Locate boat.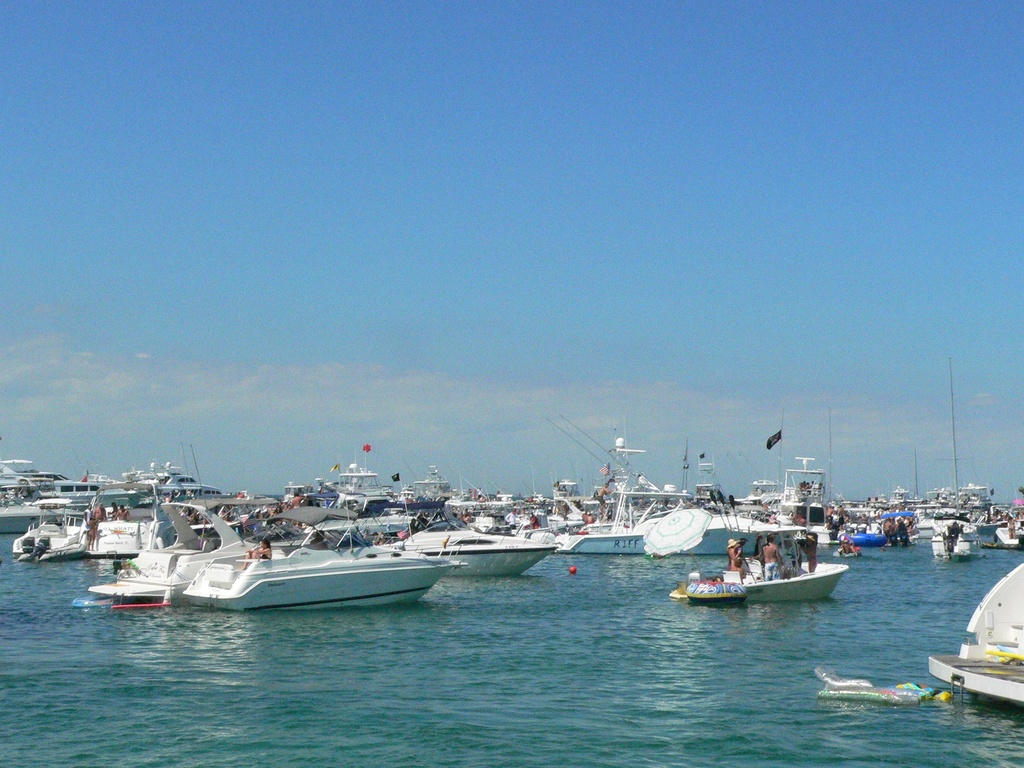
Bounding box: left=269, top=514, right=423, bottom=549.
